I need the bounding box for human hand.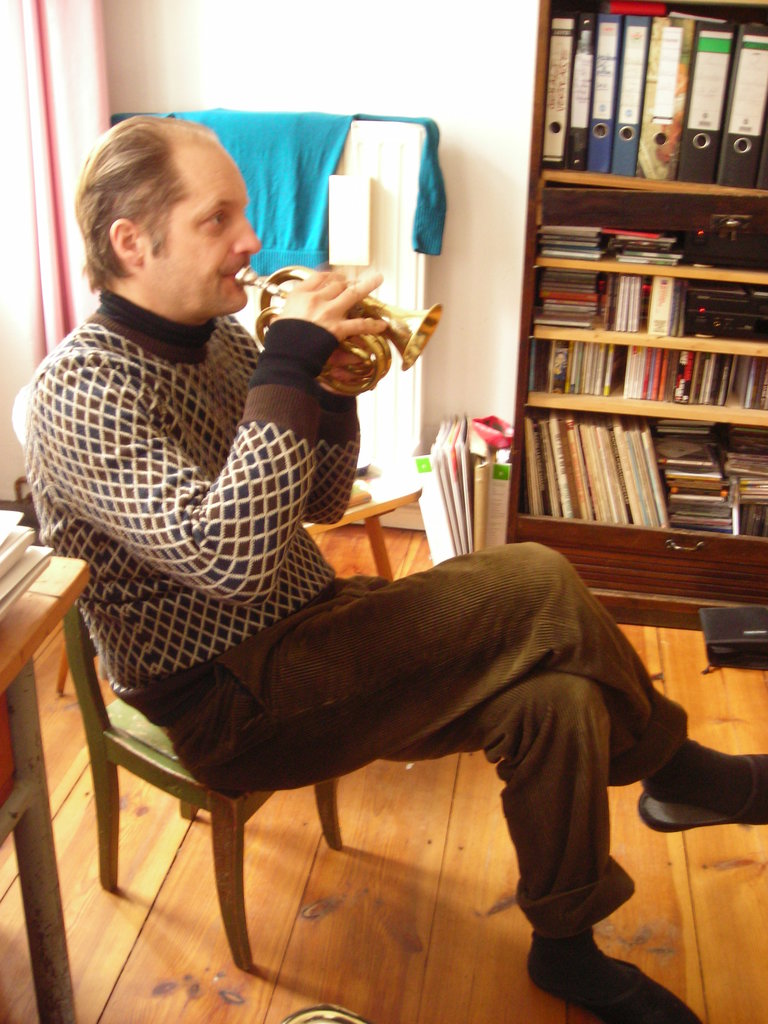
Here it is: left=327, top=312, right=378, bottom=379.
